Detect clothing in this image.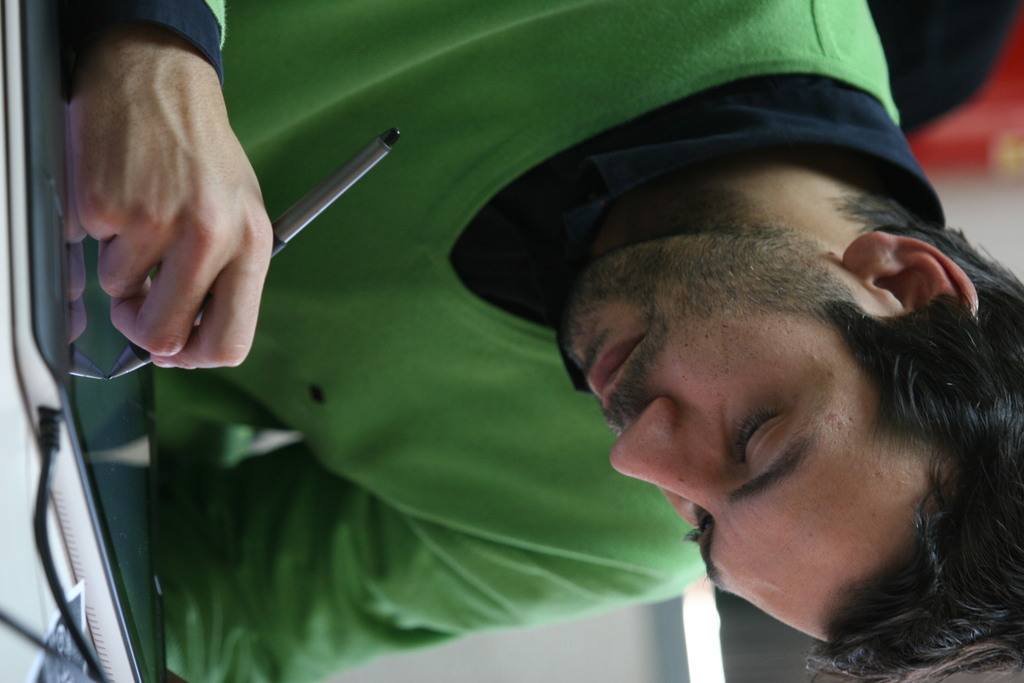
Detection: <bbox>170, 8, 910, 680</bbox>.
